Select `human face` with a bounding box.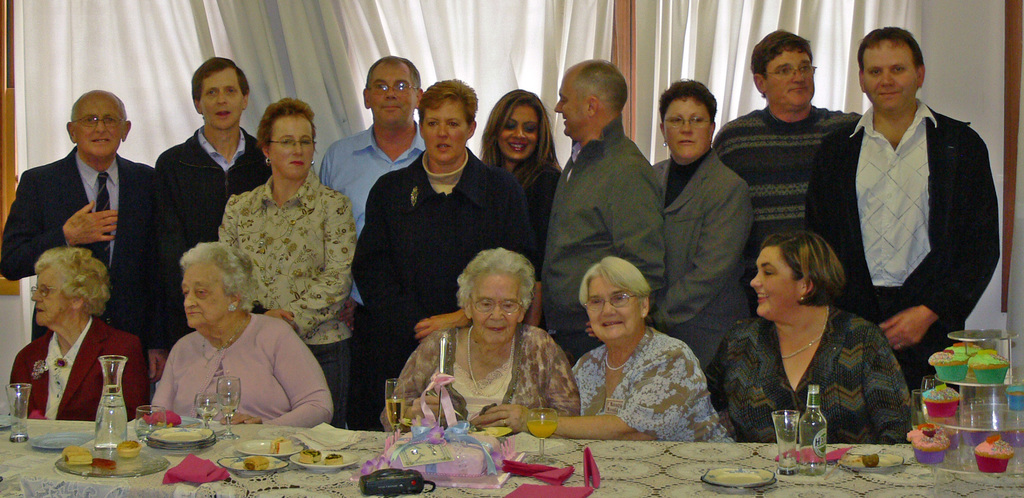
[x1=32, y1=269, x2=70, y2=326].
